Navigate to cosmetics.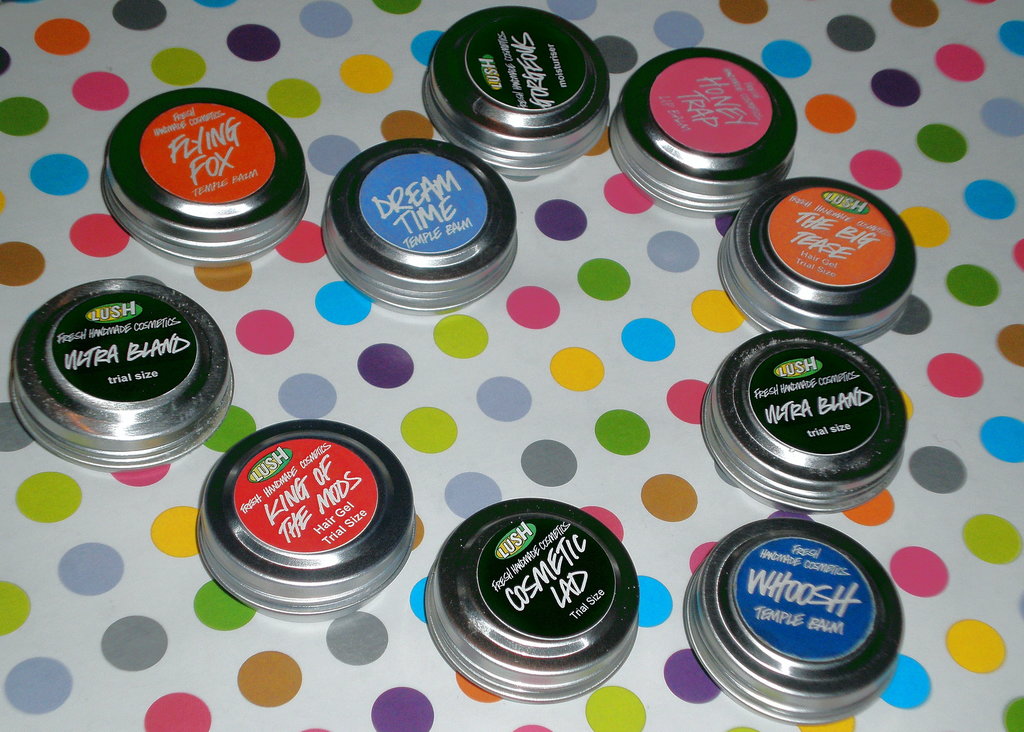
Navigation target: box(189, 418, 418, 621).
